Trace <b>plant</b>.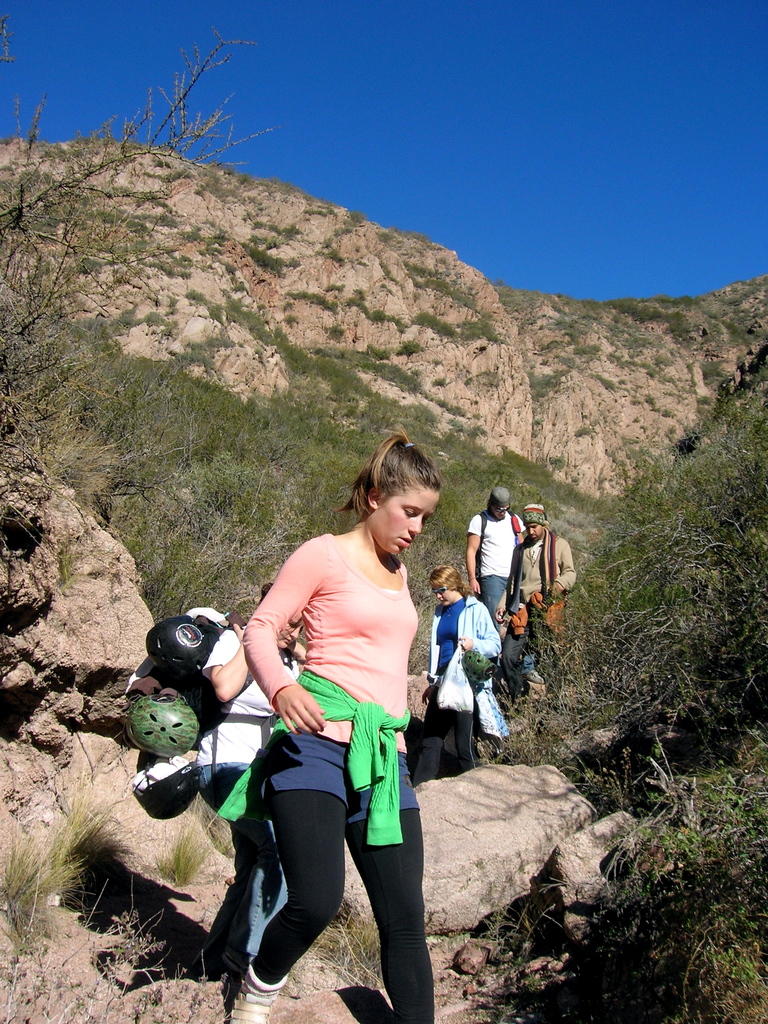
Traced to pyautogui.locateOnScreen(310, 893, 387, 998).
